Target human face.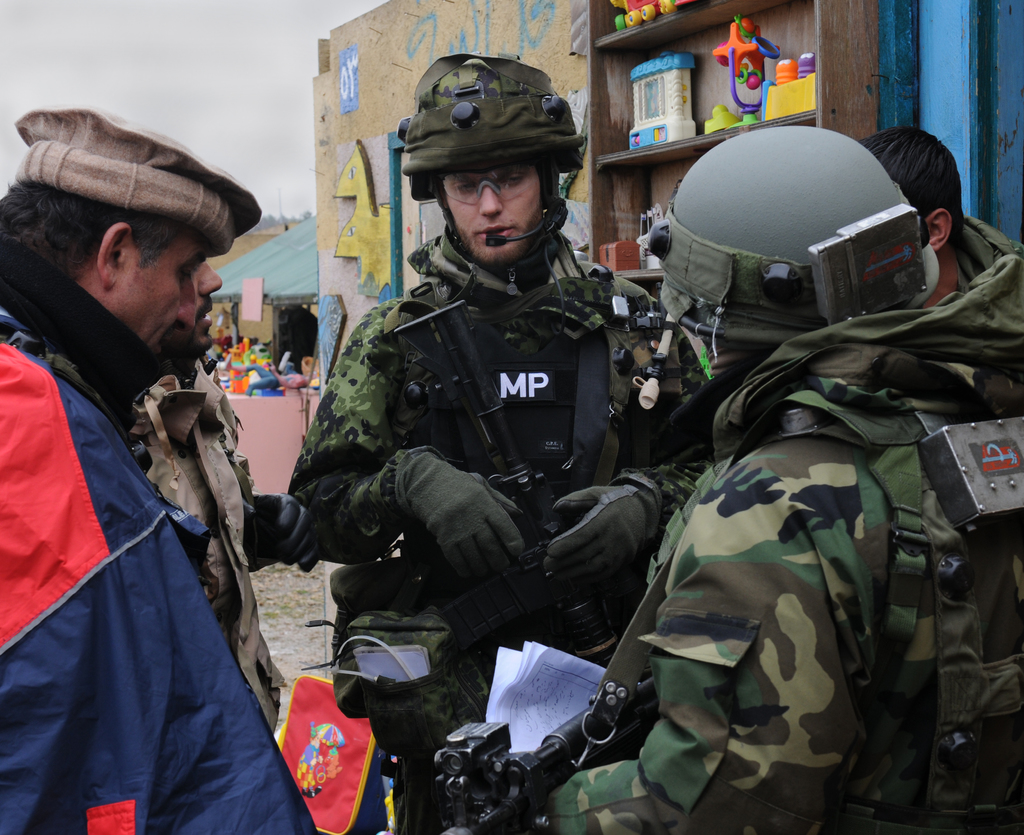
Target region: 440:172:543:263.
